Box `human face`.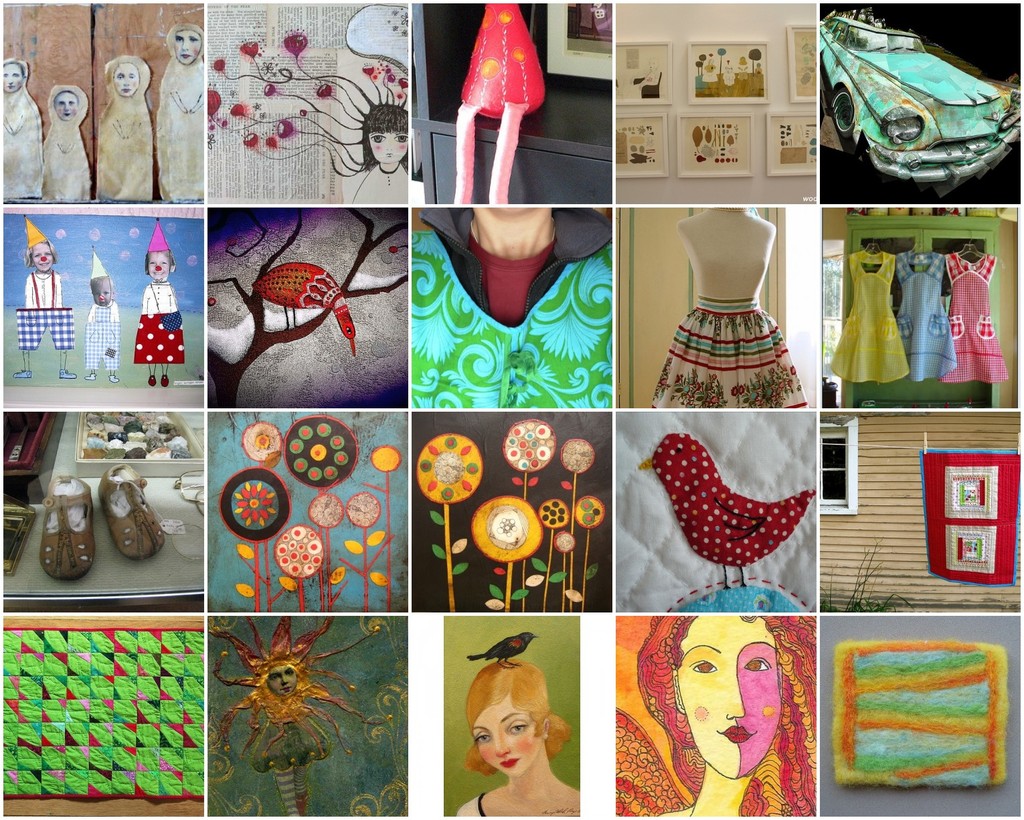
(x1=32, y1=241, x2=55, y2=274).
